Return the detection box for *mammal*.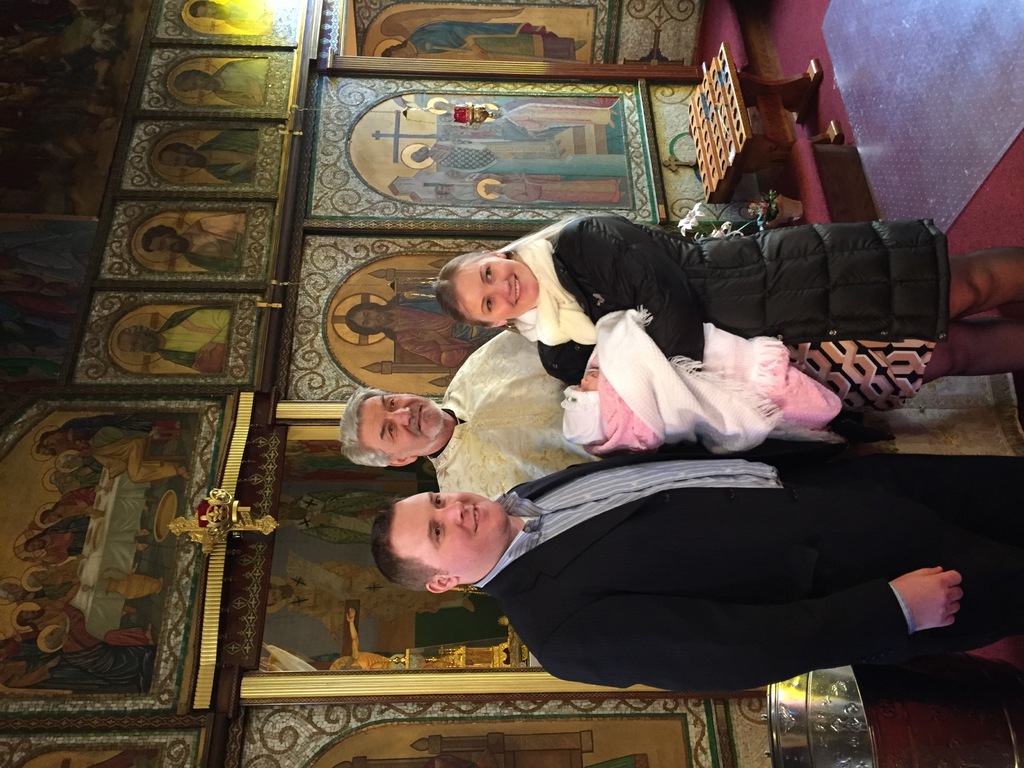
detection(397, 24, 588, 60).
